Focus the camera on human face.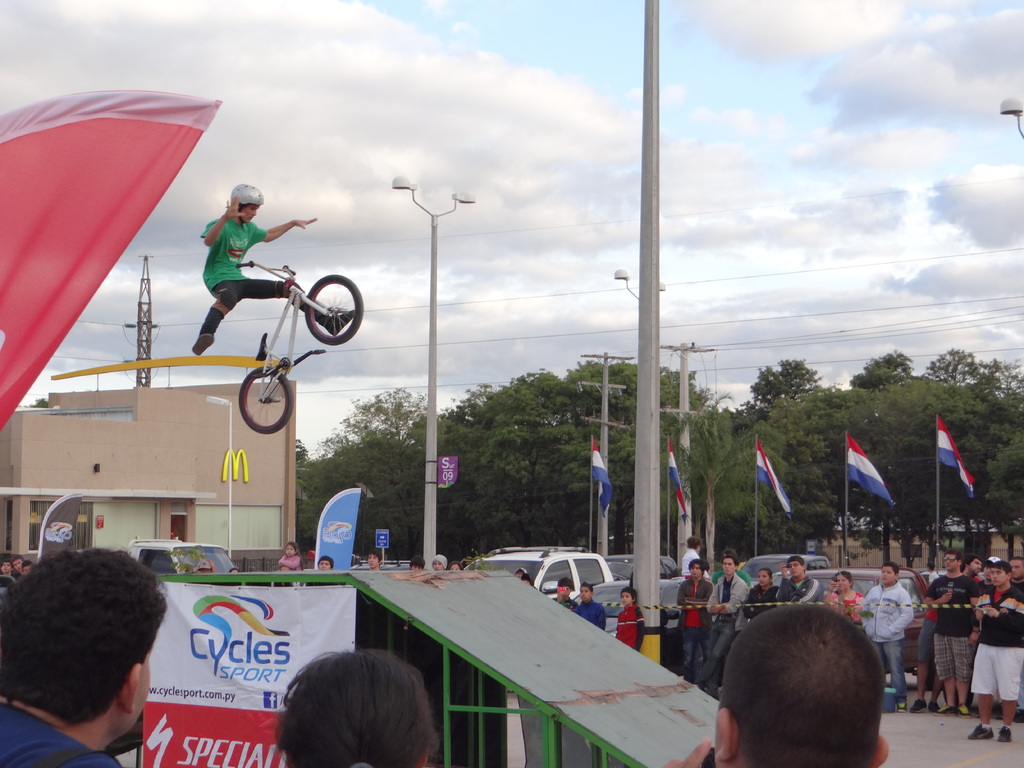
Focus region: [2, 561, 10, 574].
